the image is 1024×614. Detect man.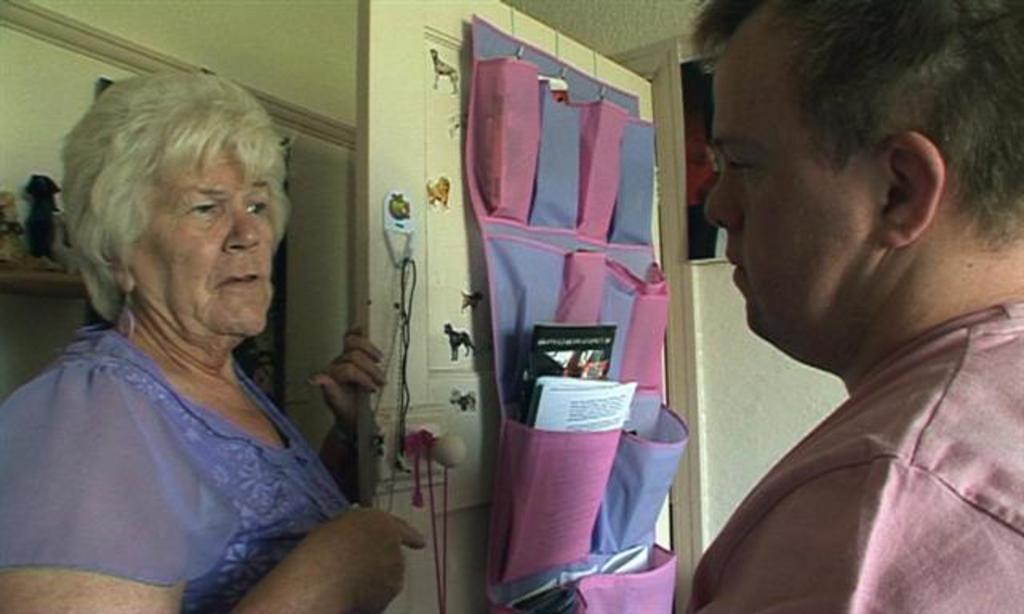
Detection: 648 8 1023 600.
